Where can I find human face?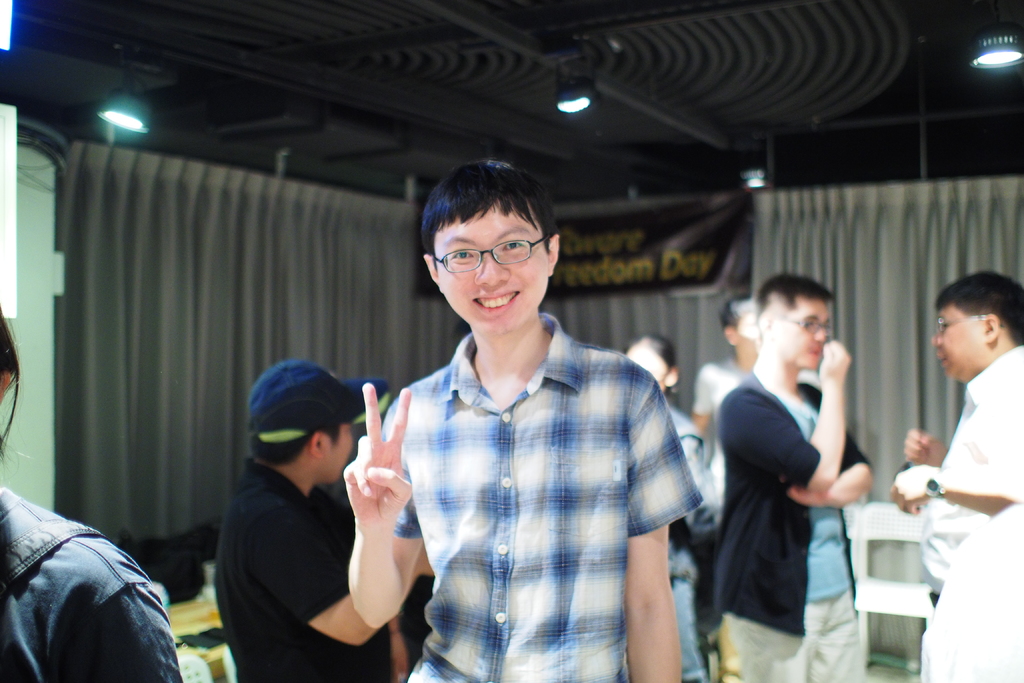
You can find it at box(779, 298, 828, 382).
